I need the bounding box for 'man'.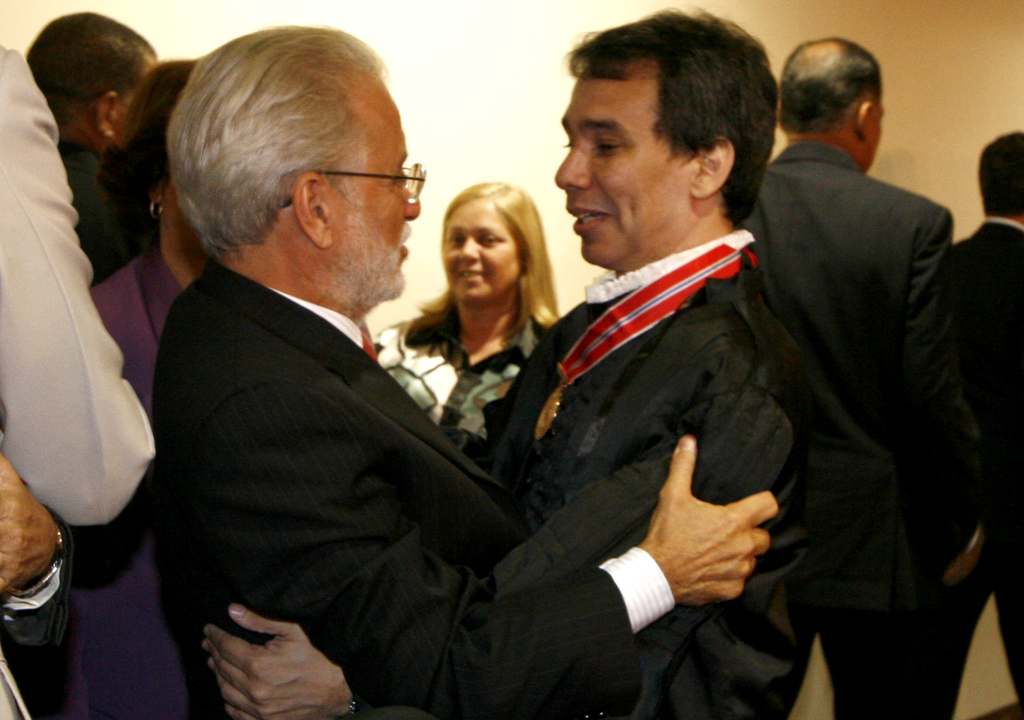
Here it is: 199, 1, 847, 719.
